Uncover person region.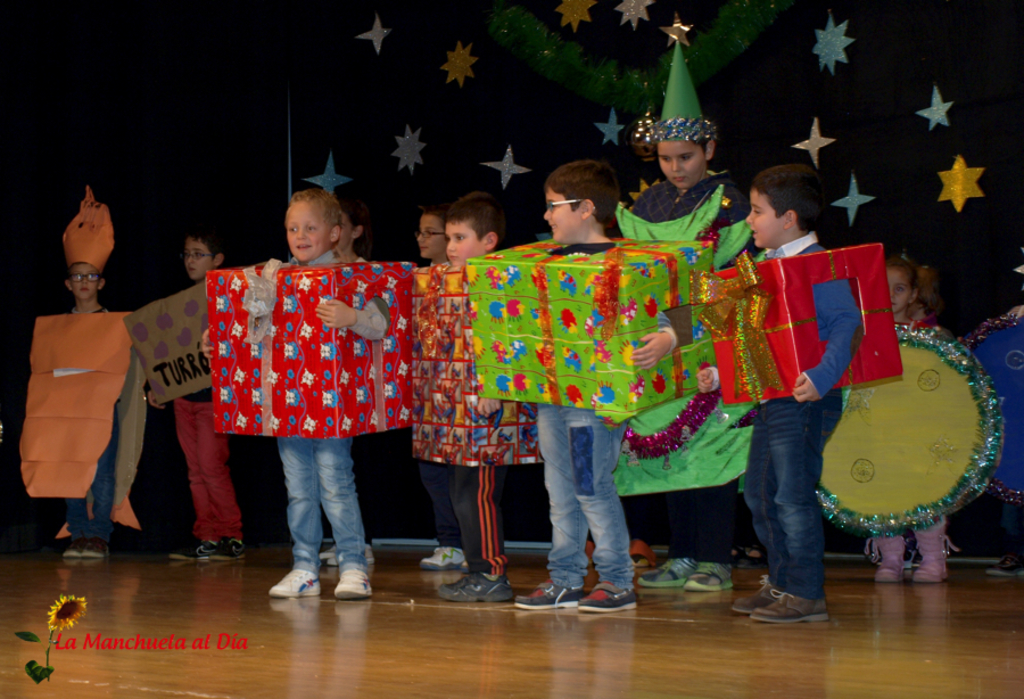
Uncovered: (x1=319, y1=206, x2=374, y2=559).
